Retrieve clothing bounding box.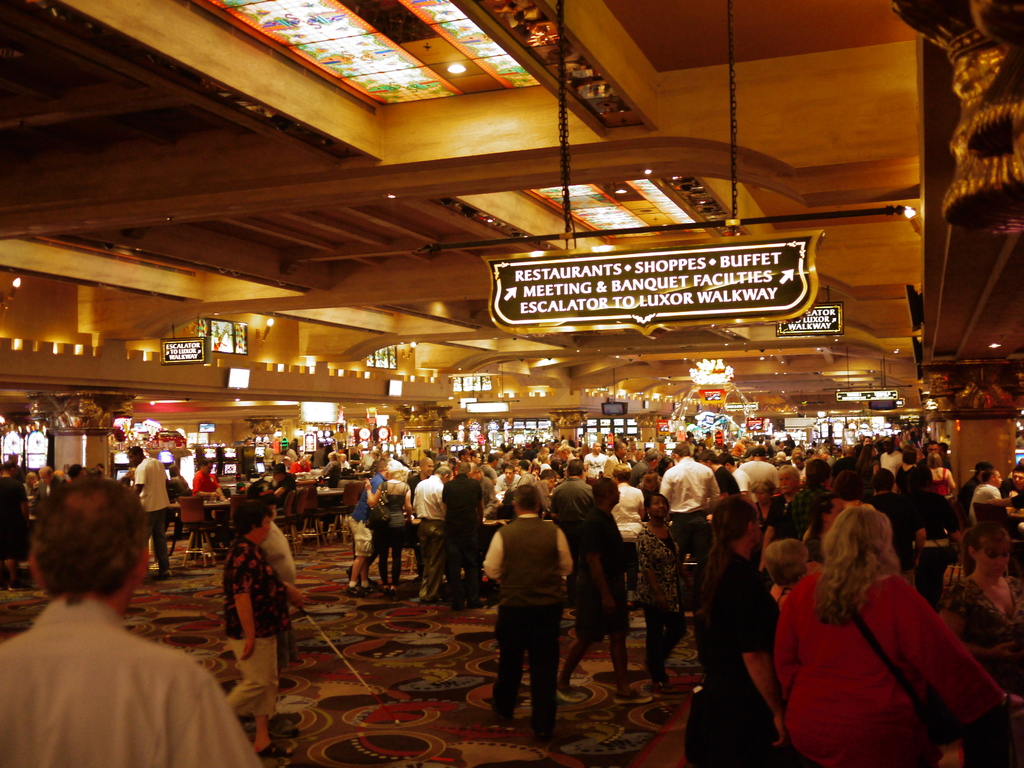
Bounding box: (left=659, top=451, right=719, bottom=528).
